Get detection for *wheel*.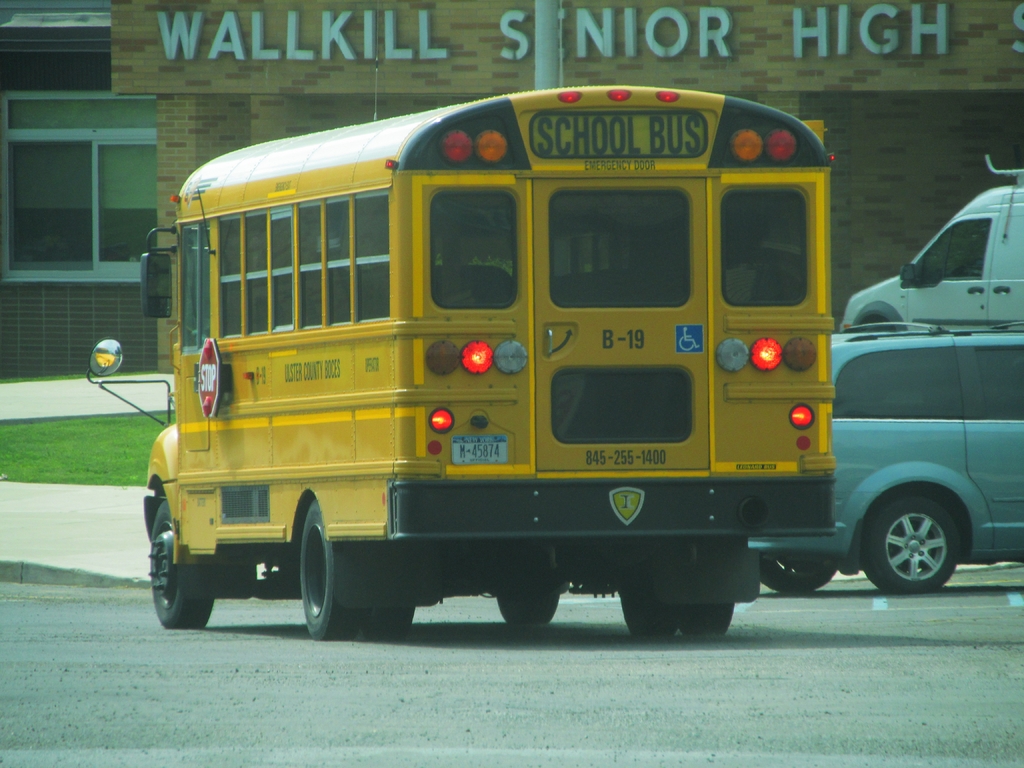
Detection: x1=620, y1=596, x2=678, y2=638.
